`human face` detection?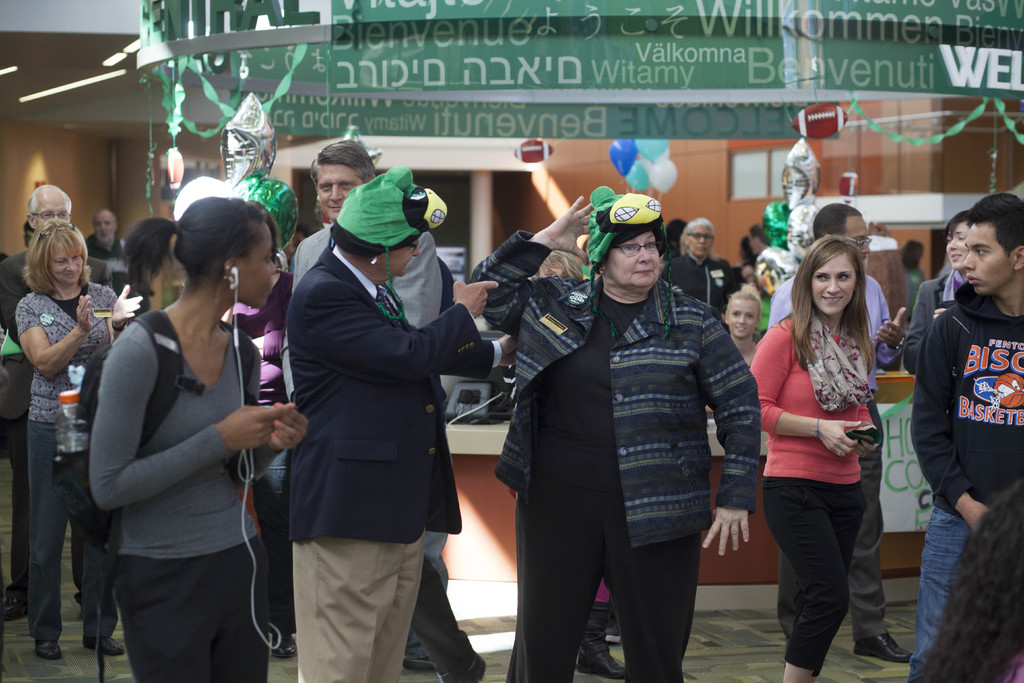
bbox=(952, 194, 1014, 290)
